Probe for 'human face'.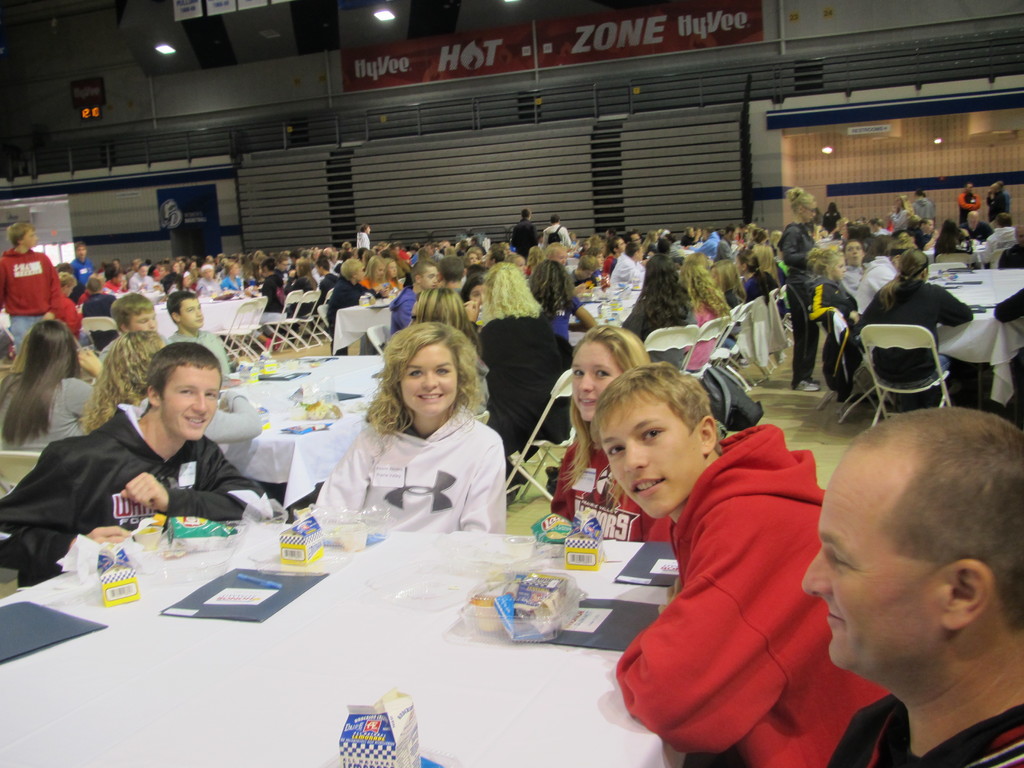
Probe result: rect(844, 239, 865, 269).
